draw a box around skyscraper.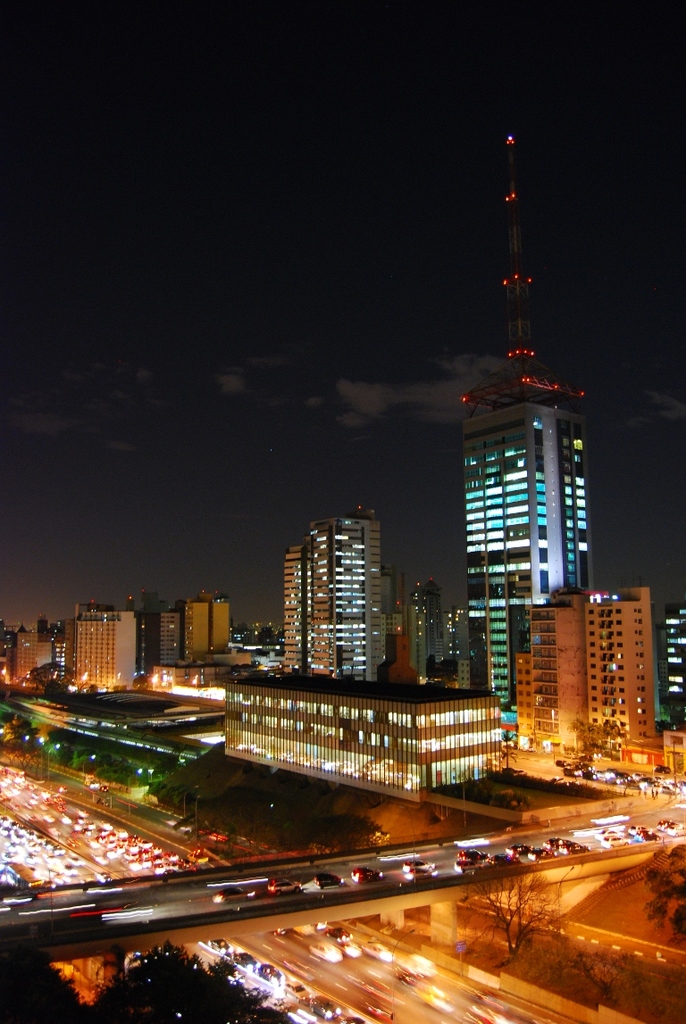
l=146, t=613, r=184, b=680.
